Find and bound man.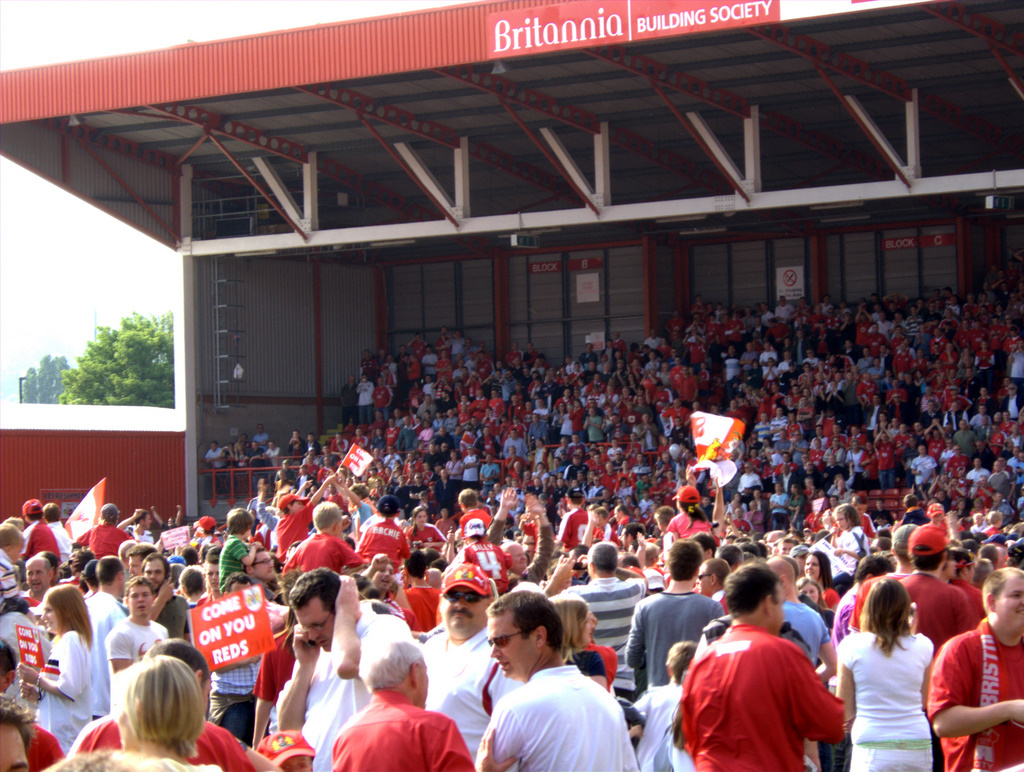
Bound: 927/564/1023/771.
